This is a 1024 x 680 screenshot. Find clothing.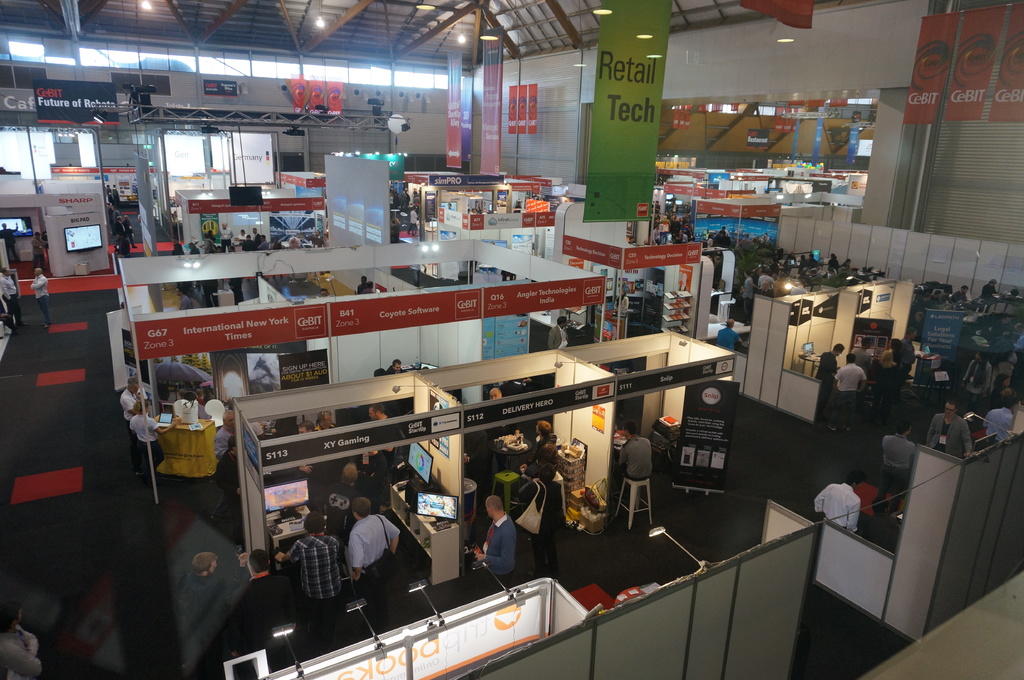
Bounding box: <region>210, 450, 241, 521</region>.
